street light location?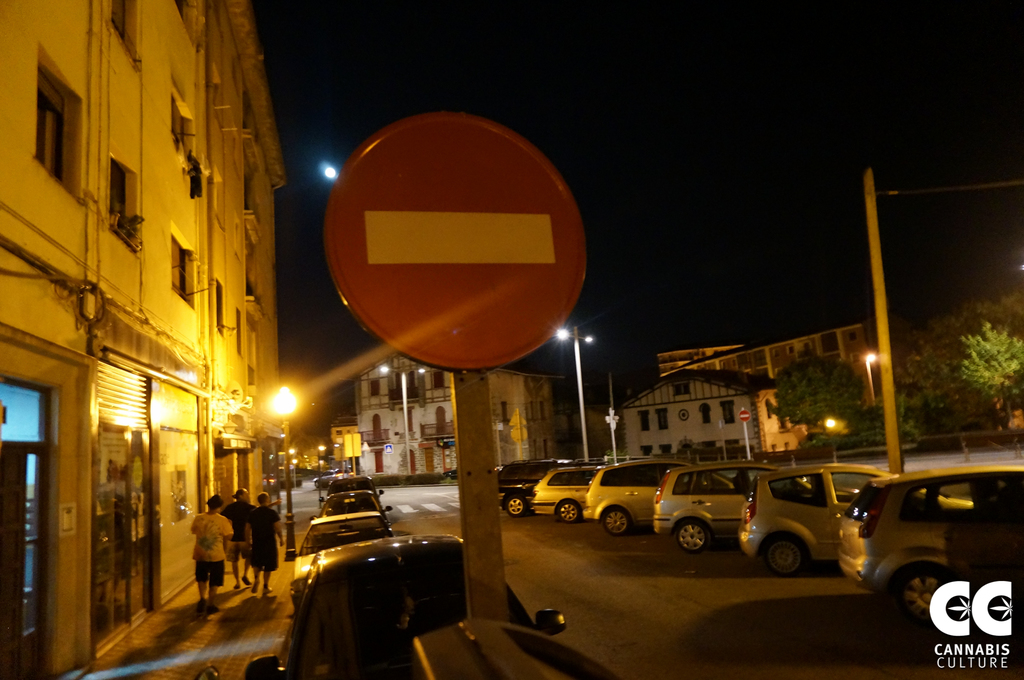
376/359/427/474
